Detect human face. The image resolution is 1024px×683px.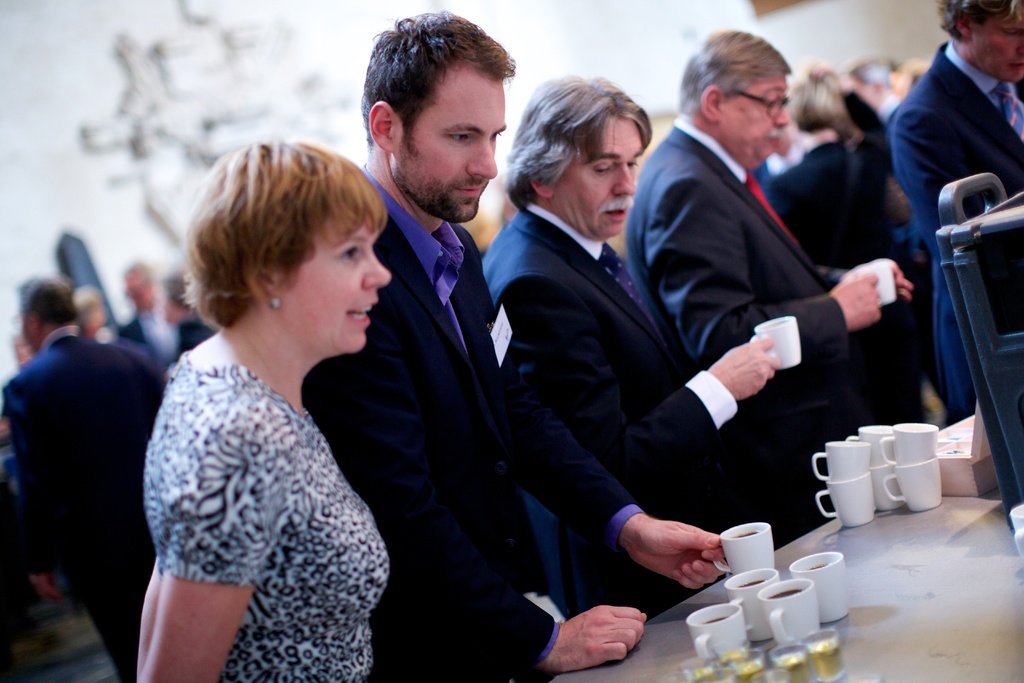
pyautogui.locateOnScreen(722, 72, 788, 164).
